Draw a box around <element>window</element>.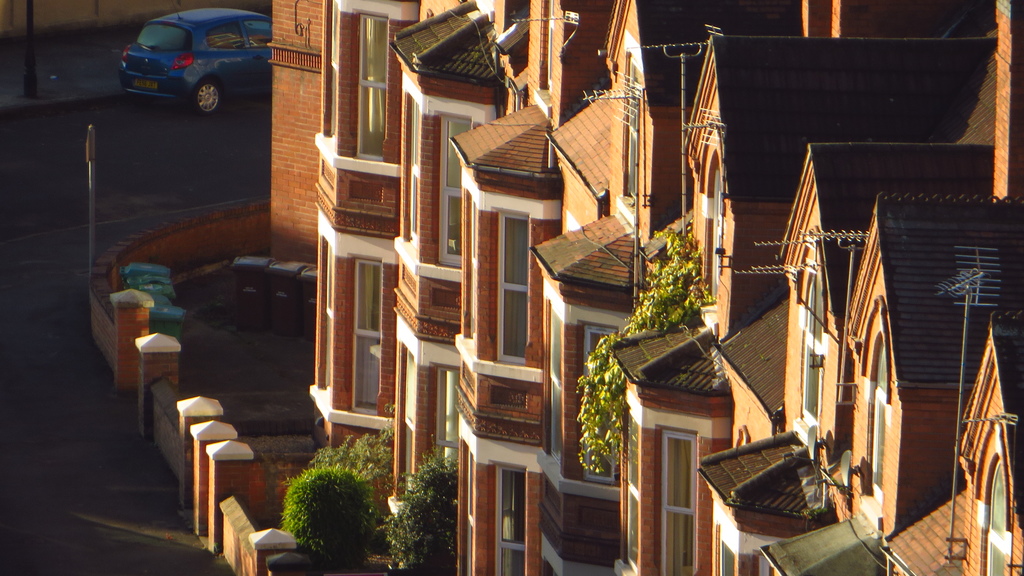
[x1=984, y1=467, x2=1008, y2=575].
